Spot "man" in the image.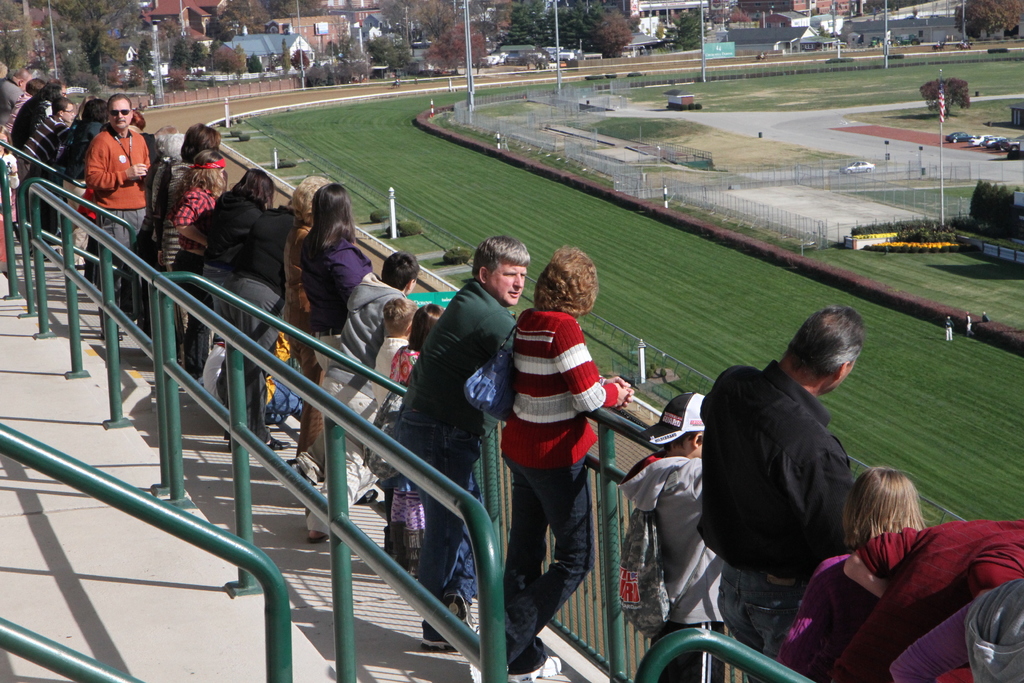
"man" found at {"left": 84, "top": 94, "right": 161, "bottom": 334}.
